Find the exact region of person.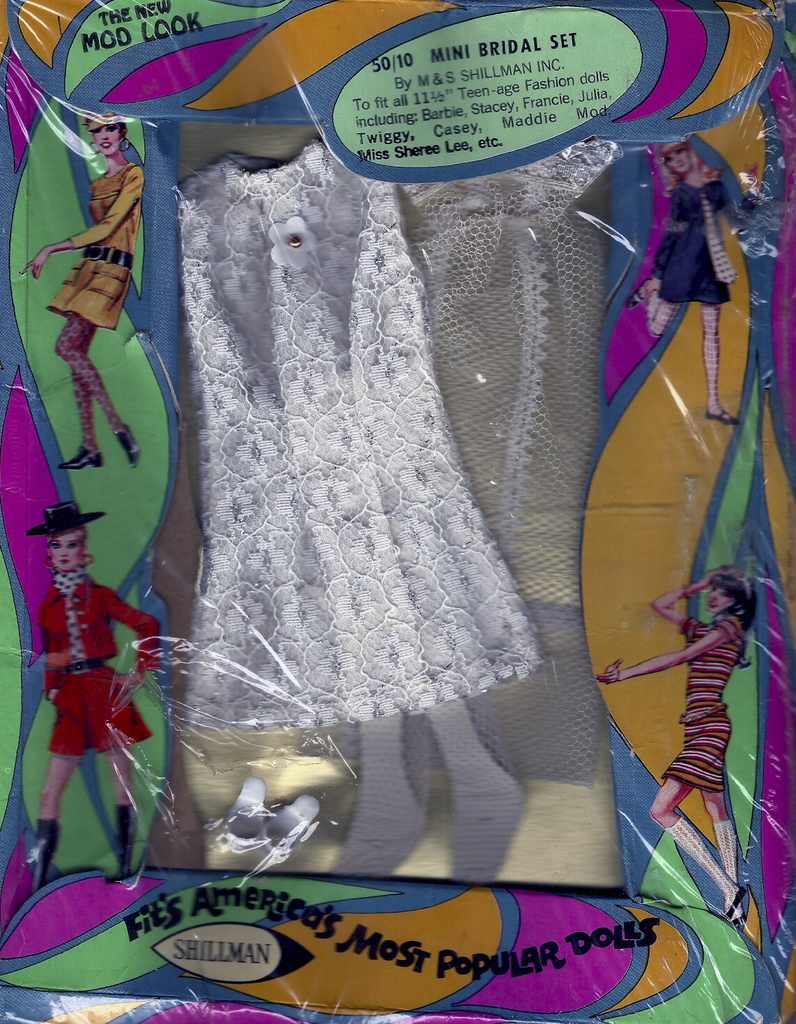
Exact region: (left=20, top=496, right=168, bottom=887).
